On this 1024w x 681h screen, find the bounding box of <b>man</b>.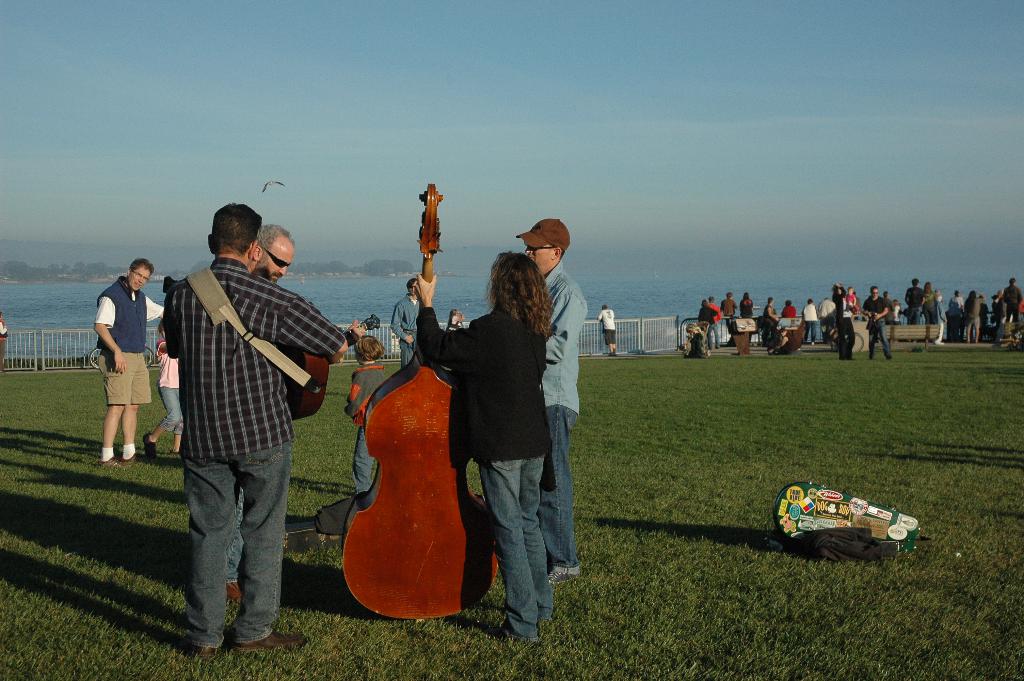
Bounding box: Rect(223, 224, 365, 605).
